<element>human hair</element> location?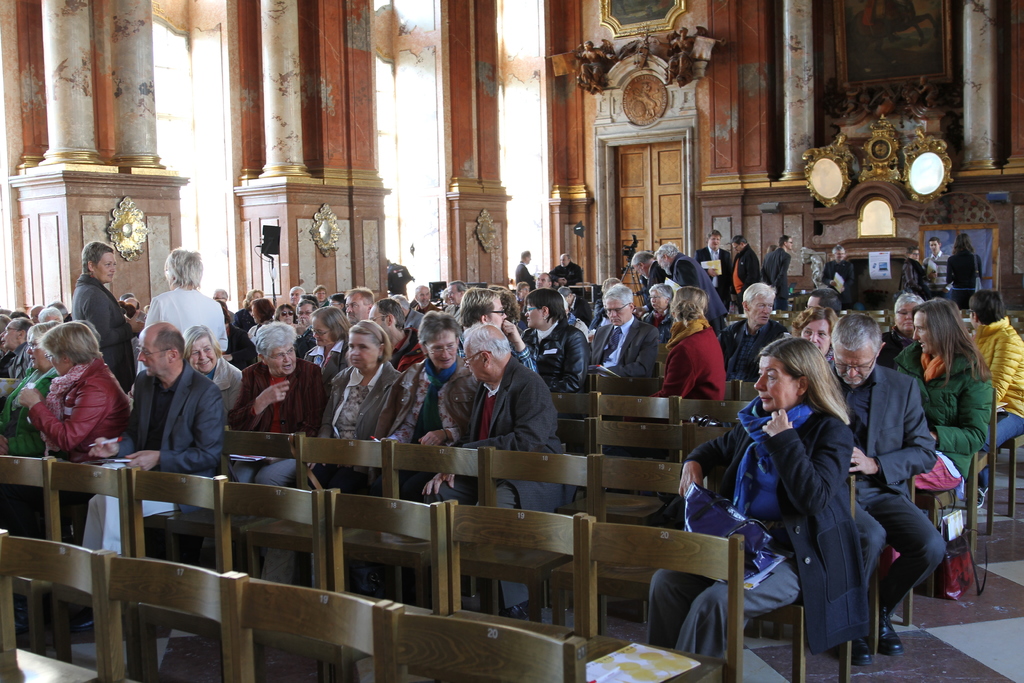
49 302 67 311
